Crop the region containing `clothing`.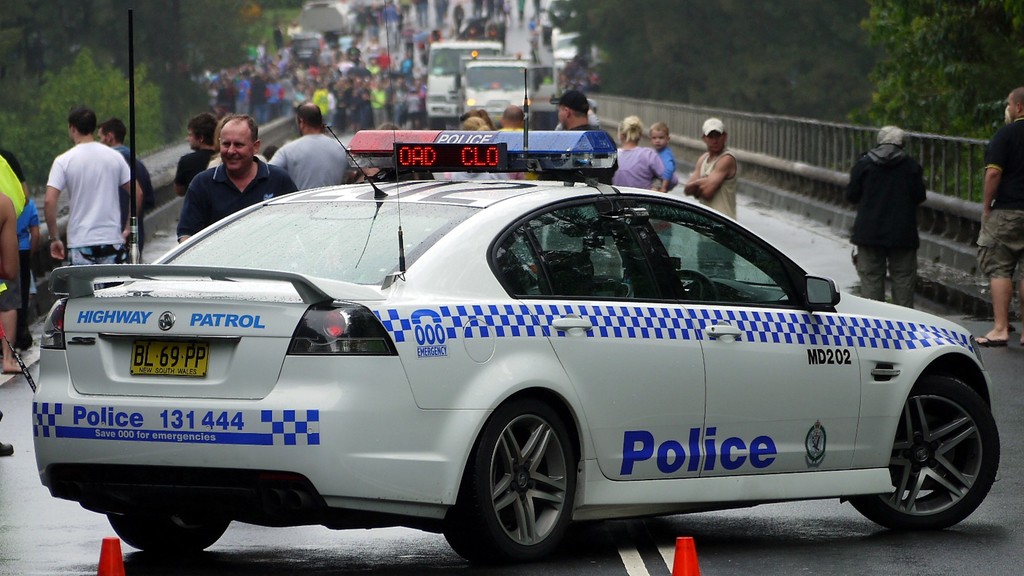
Crop region: left=979, top=206, right=1023, bottom=281.
